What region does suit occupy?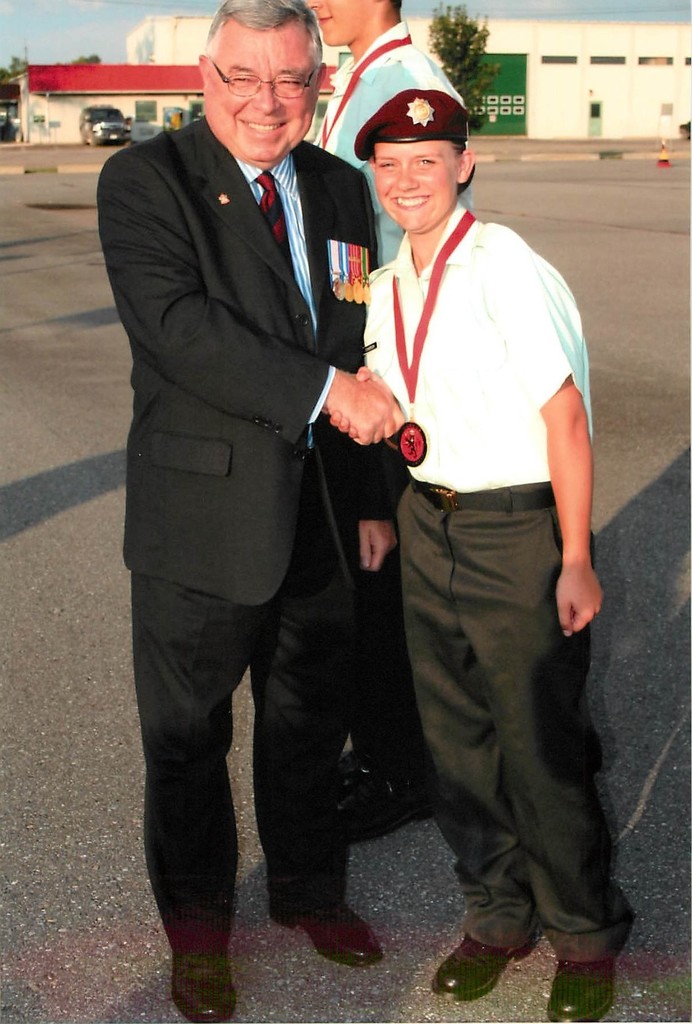
(left=103, top=109, right=379, bottom=959).
